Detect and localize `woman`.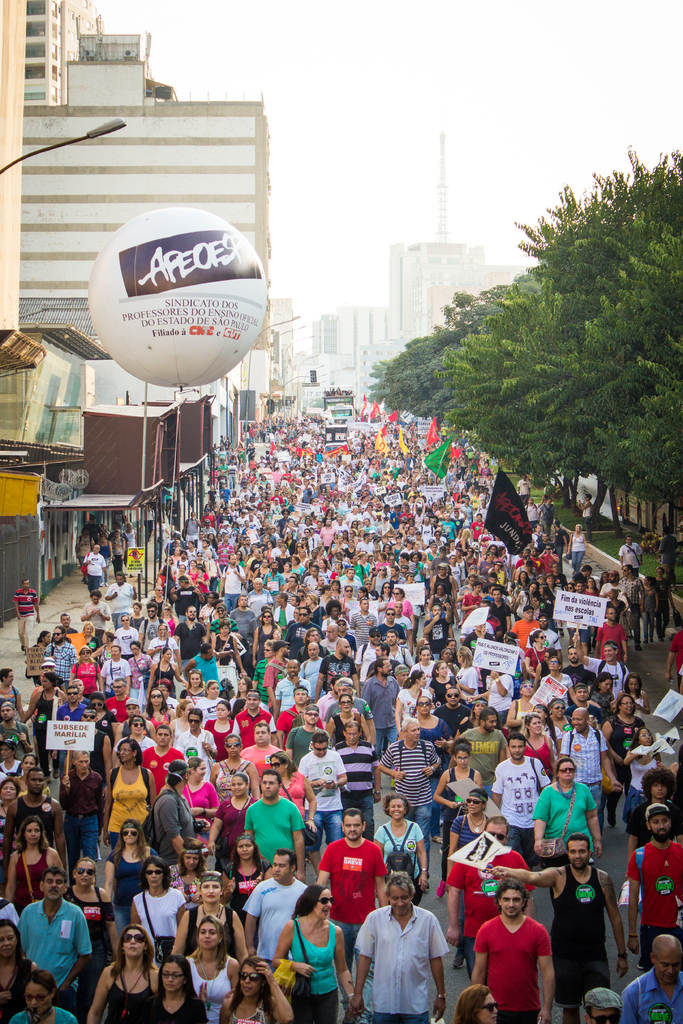
Localized at pyautogui.locateOnScreen(207, 771, 259, 851).
